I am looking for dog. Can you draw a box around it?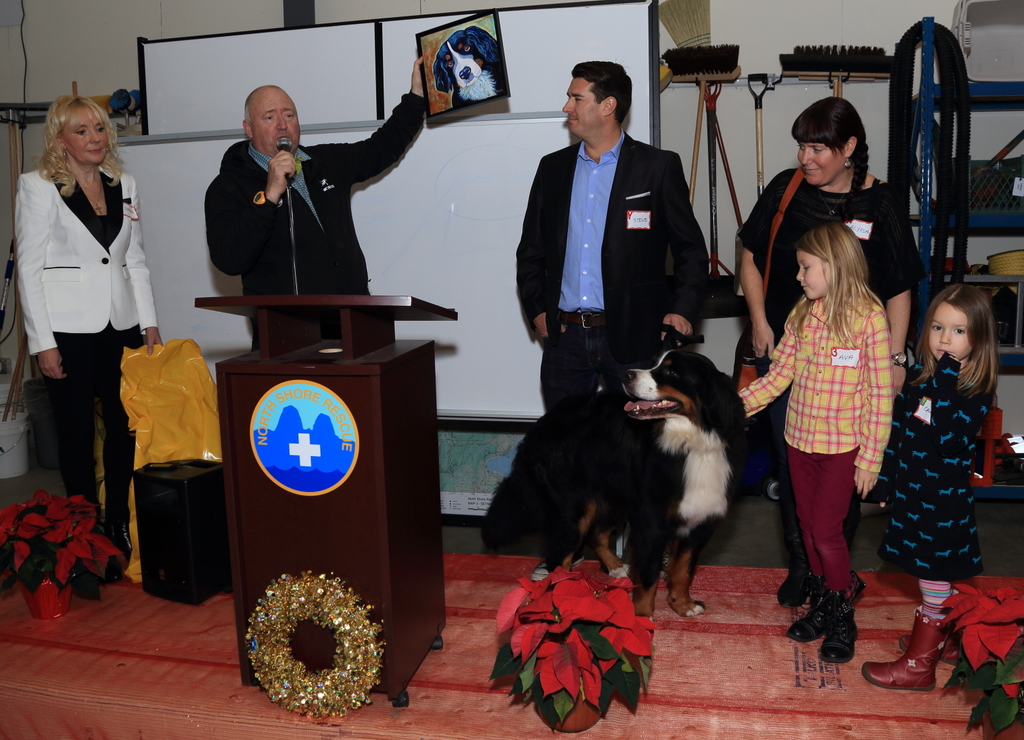
Sure, the bounding box is 479, 346, 752, 620.
